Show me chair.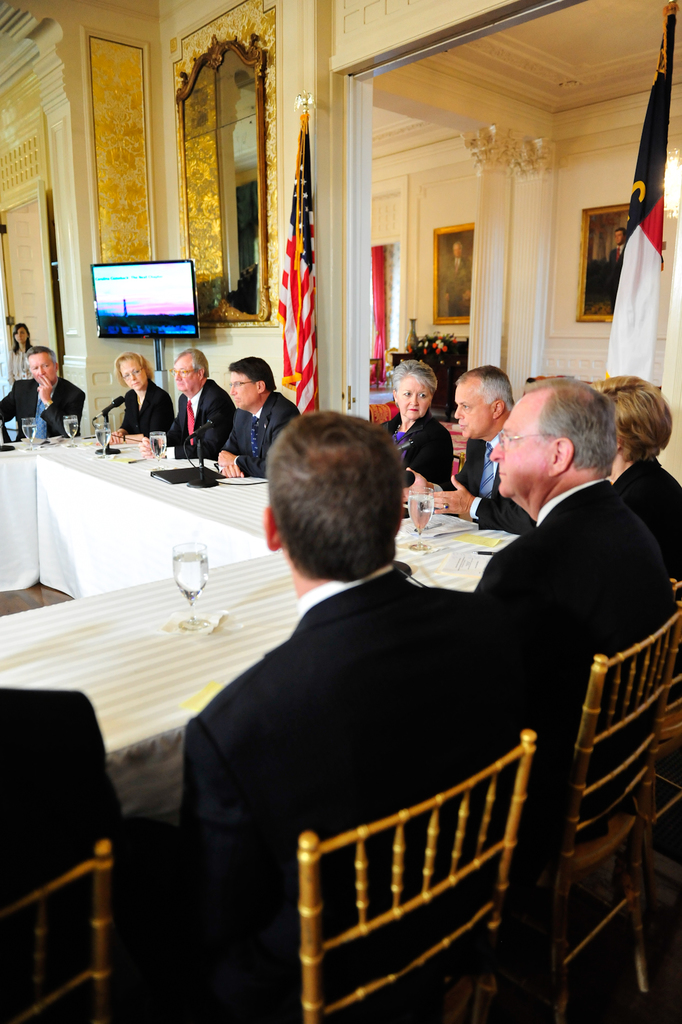
chair is here: (0,835,113,1023).
